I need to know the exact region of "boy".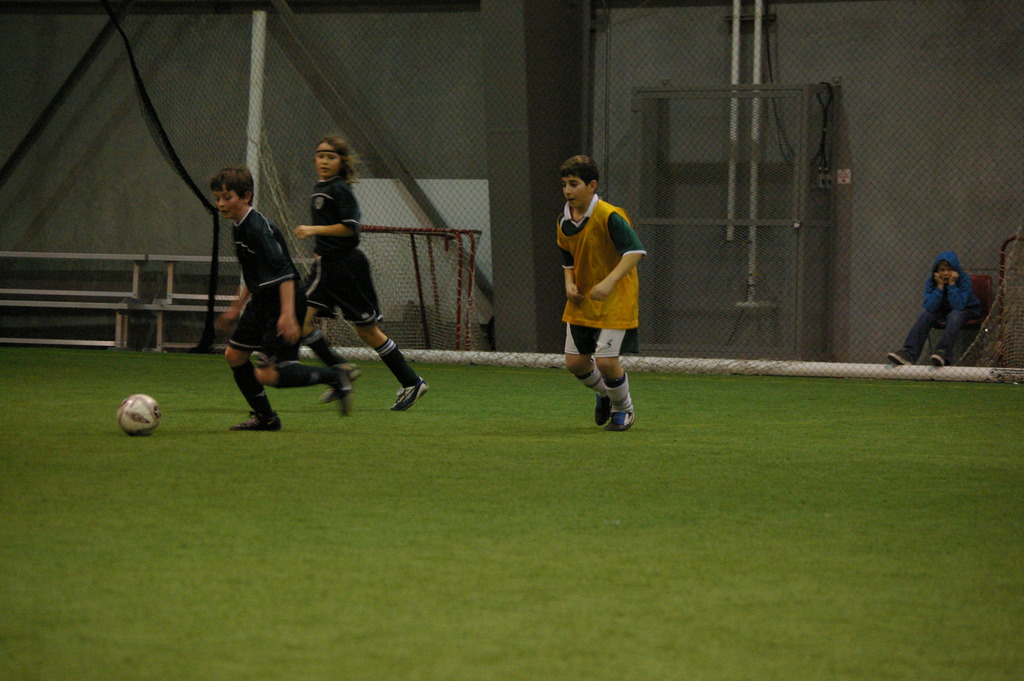
Region: {"left": 531, "top": 161, "right": 666, "bottom": 441}.
